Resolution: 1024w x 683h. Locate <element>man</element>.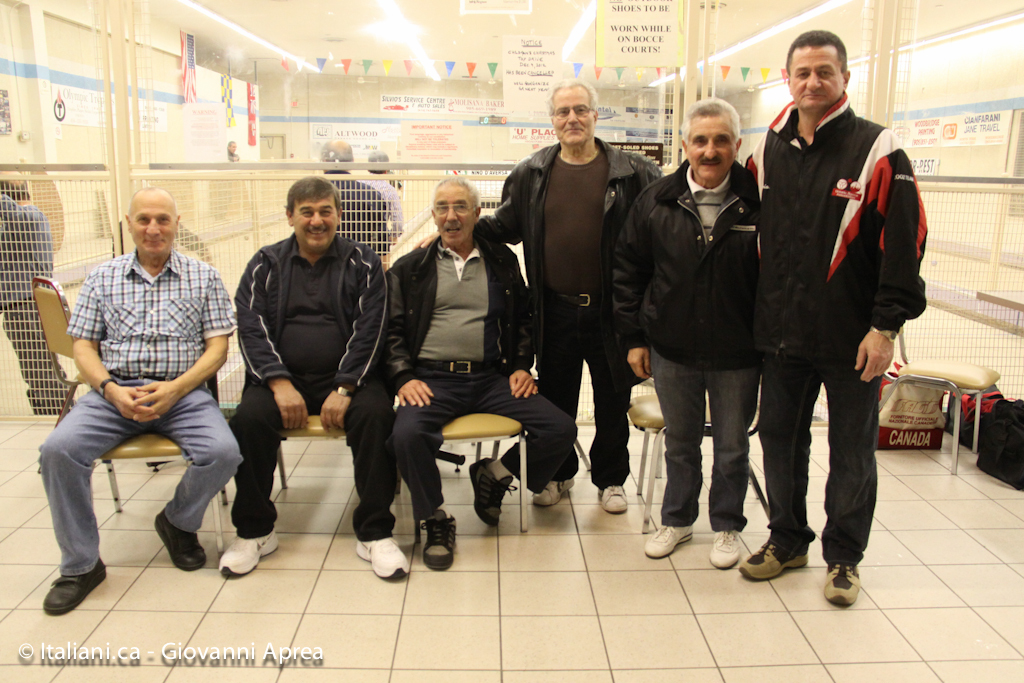
select_region(216, 175, 412, 579).
